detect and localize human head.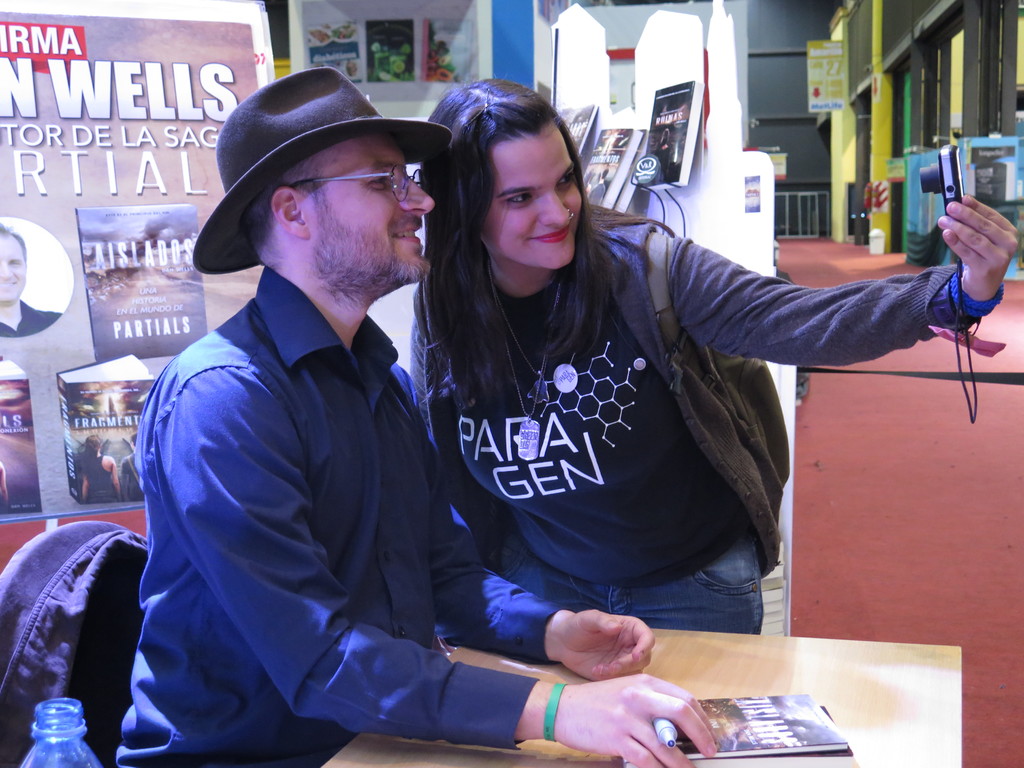
Localized at crop(81, 431, 101, 452).
